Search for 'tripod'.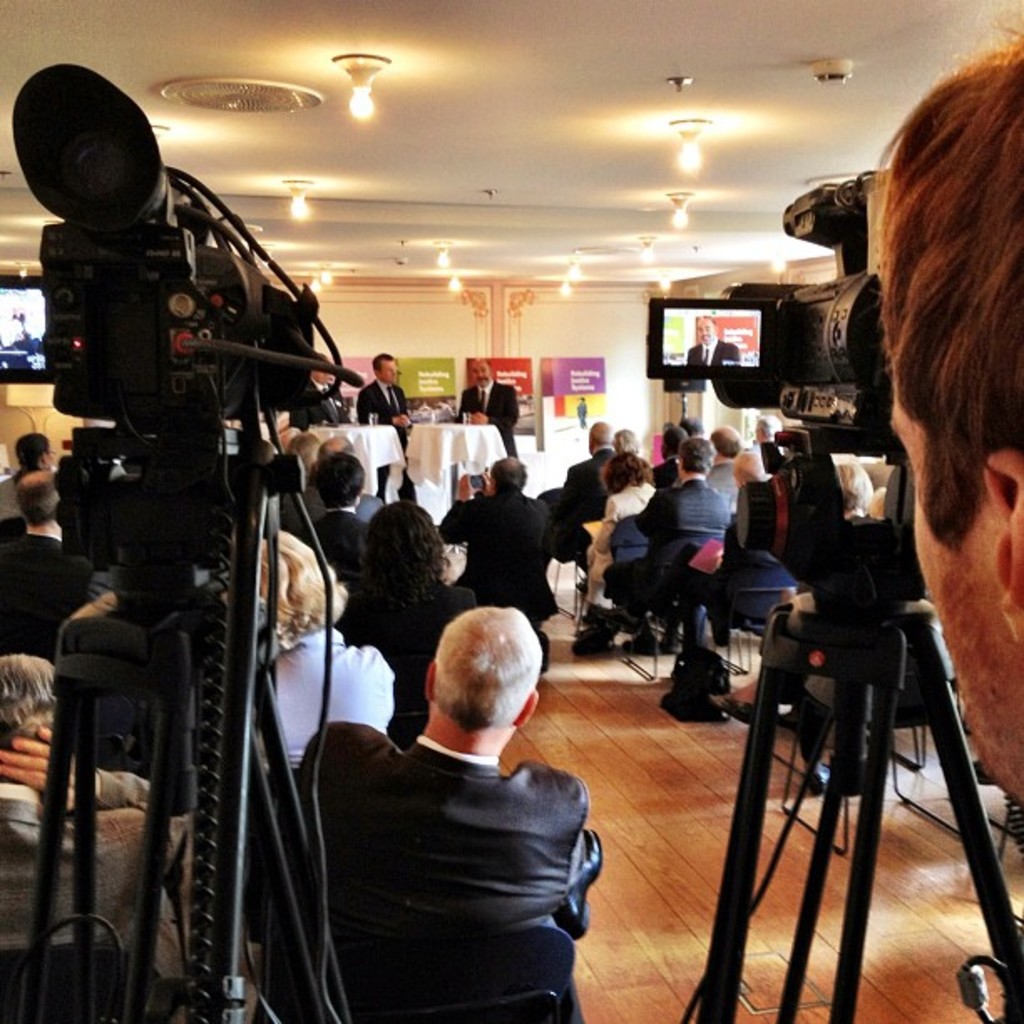
Found at bbox(20, 432, 336, 1022).
